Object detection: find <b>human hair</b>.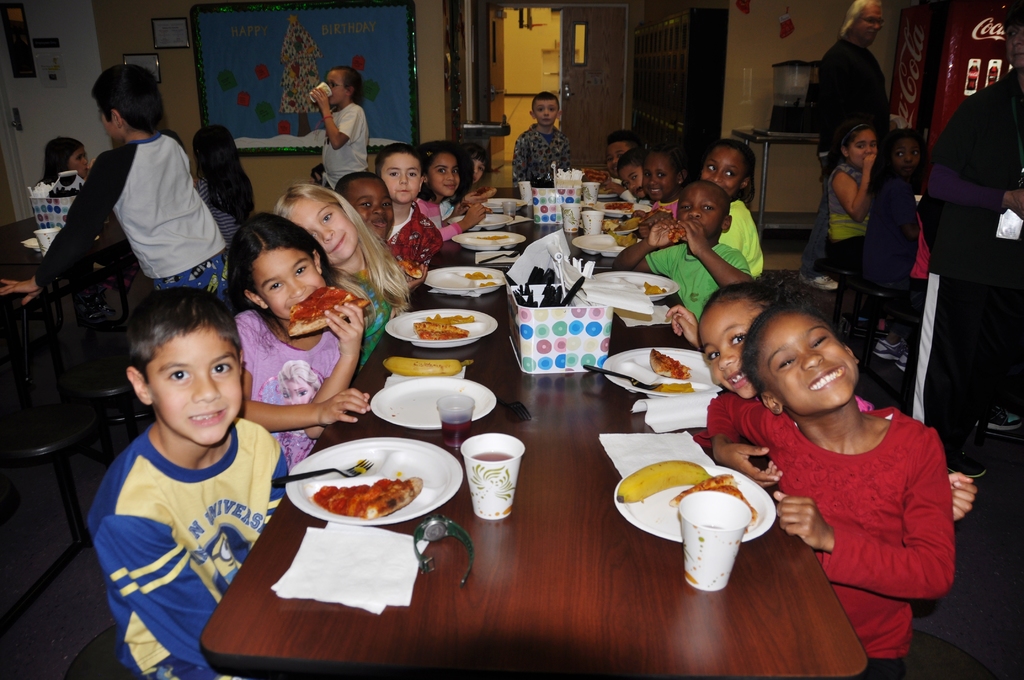
x1=271 y1=181 x2=413 y2=308.
